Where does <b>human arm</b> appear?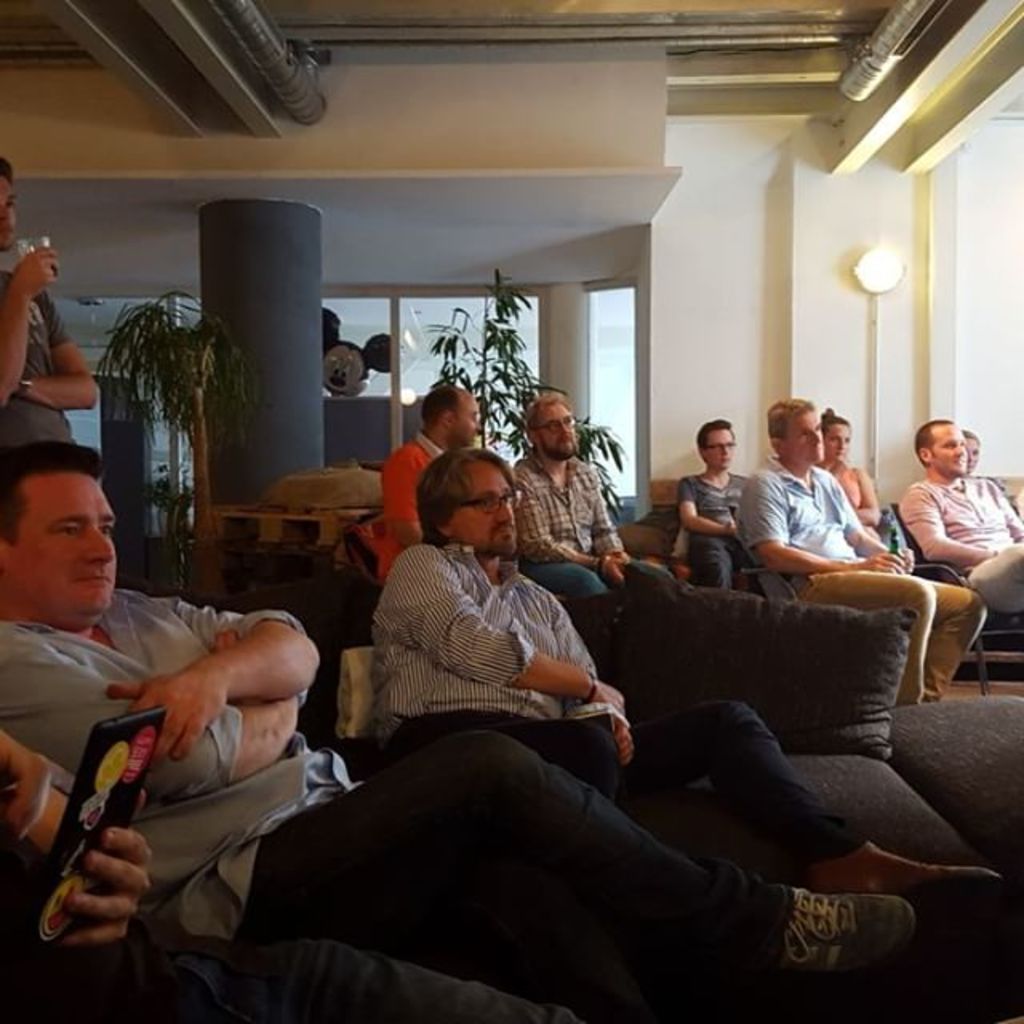
Appears at select_region(848, 443, 894, 541).
